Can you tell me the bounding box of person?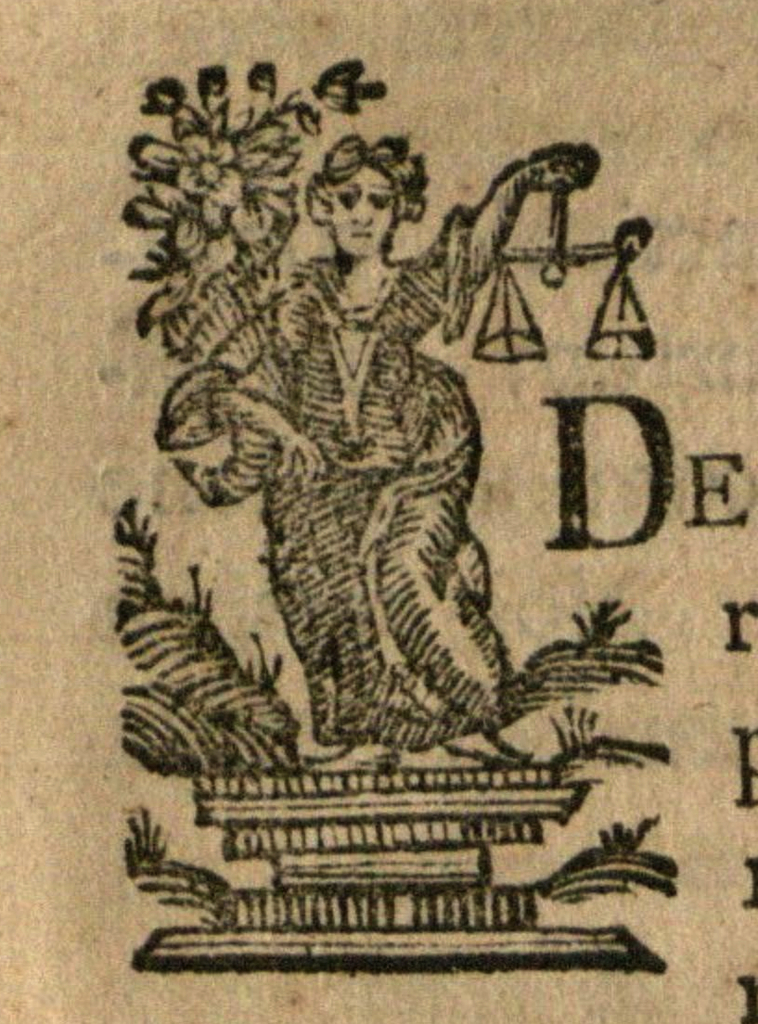
bbox=[141, 134, 610, 779].
